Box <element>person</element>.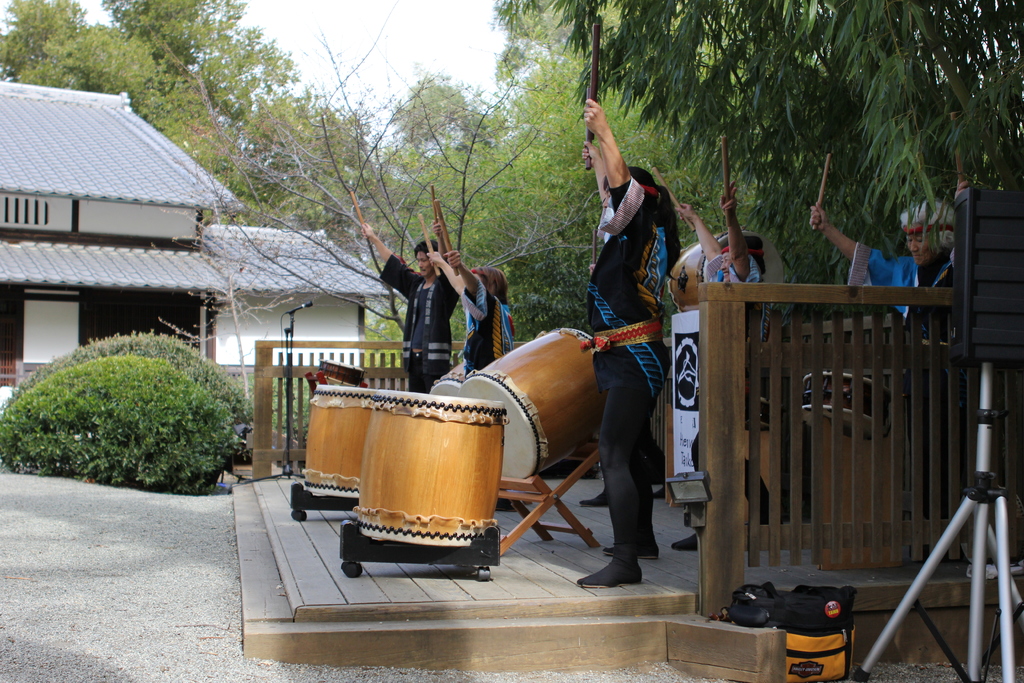
[575, 78, 697, 572].
